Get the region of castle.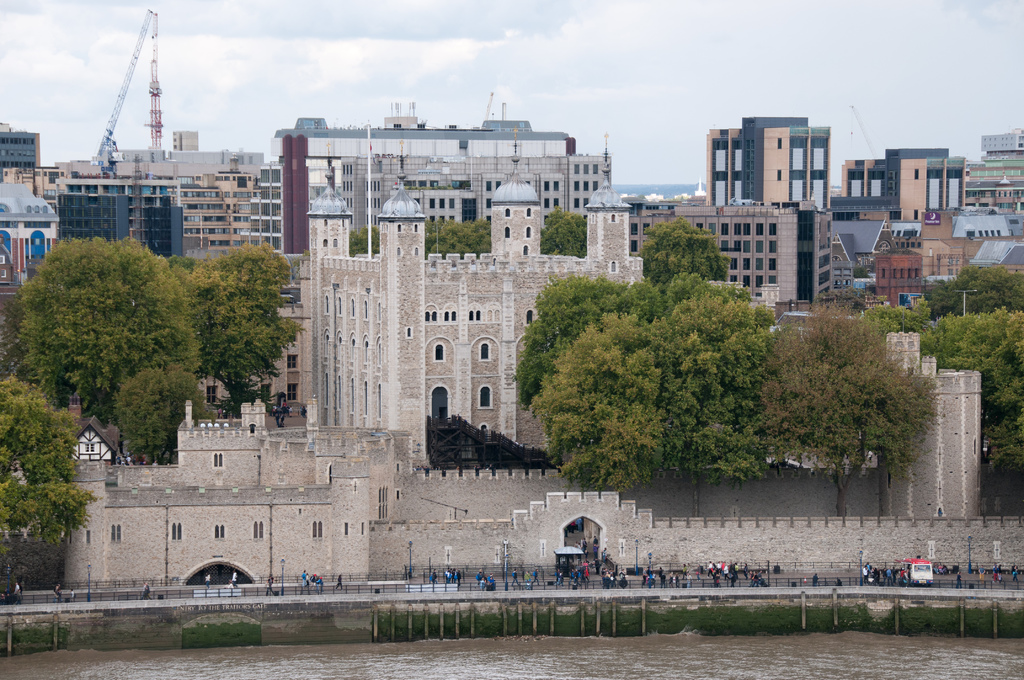
[left=0, top=125, right=1023, bottom=579].
